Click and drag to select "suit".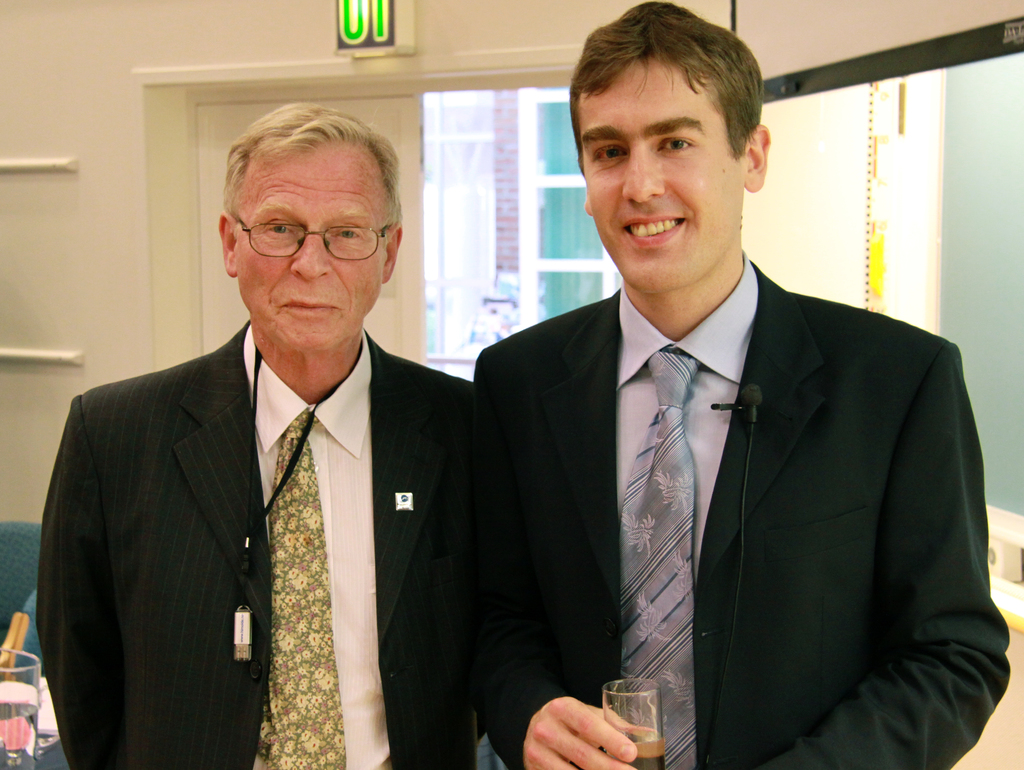
Selection: region(455, 149, 972, 766).
